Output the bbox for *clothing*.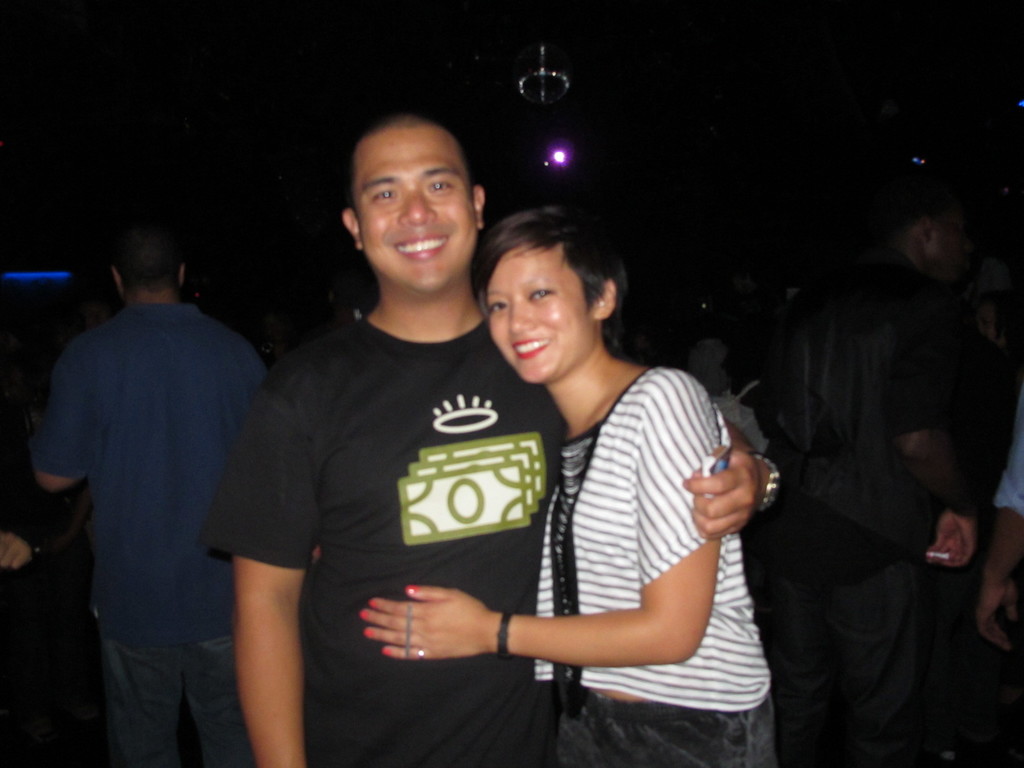
228/237/563/739.
